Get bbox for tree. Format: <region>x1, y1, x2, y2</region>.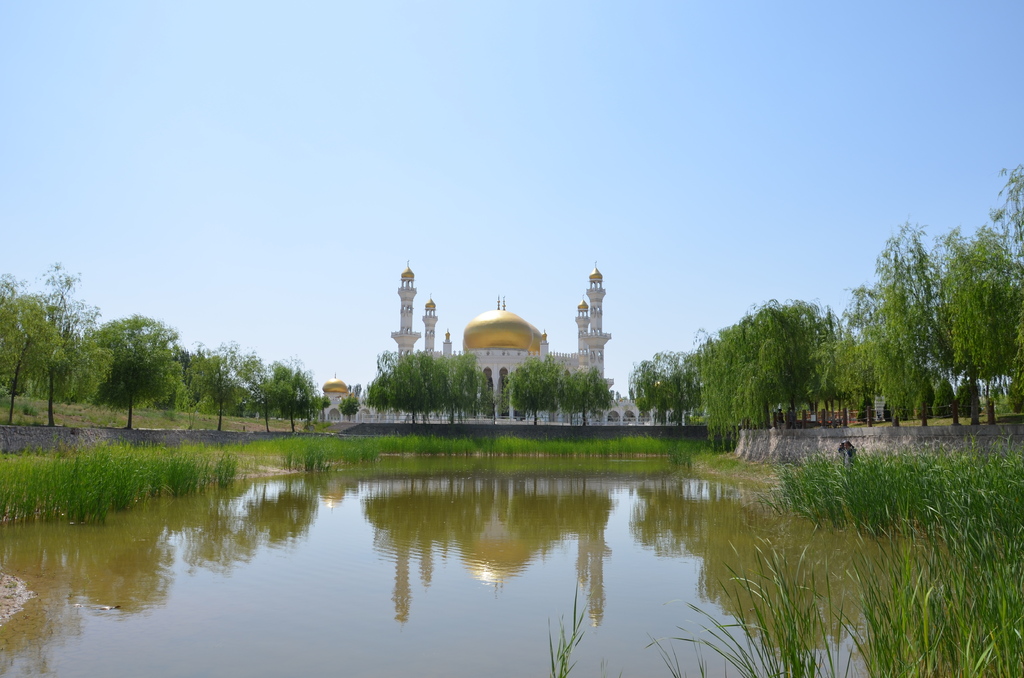
<region>477, 376, 502, 428</region>.
